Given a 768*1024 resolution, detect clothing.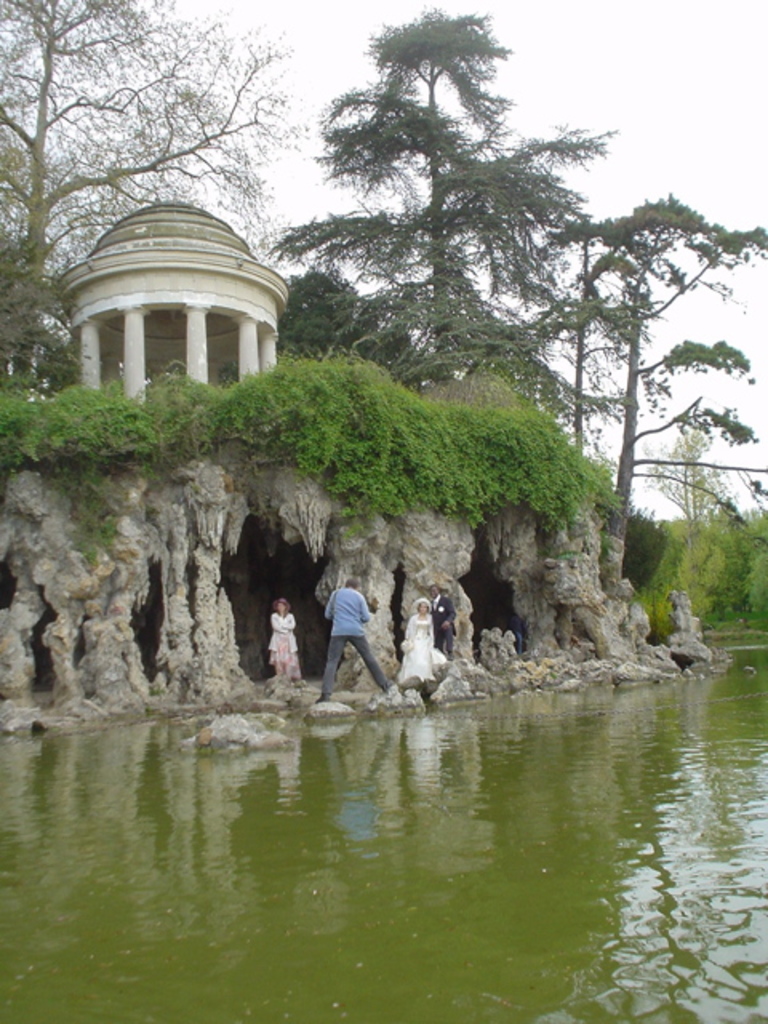
region(395, 606, 438, 690).
